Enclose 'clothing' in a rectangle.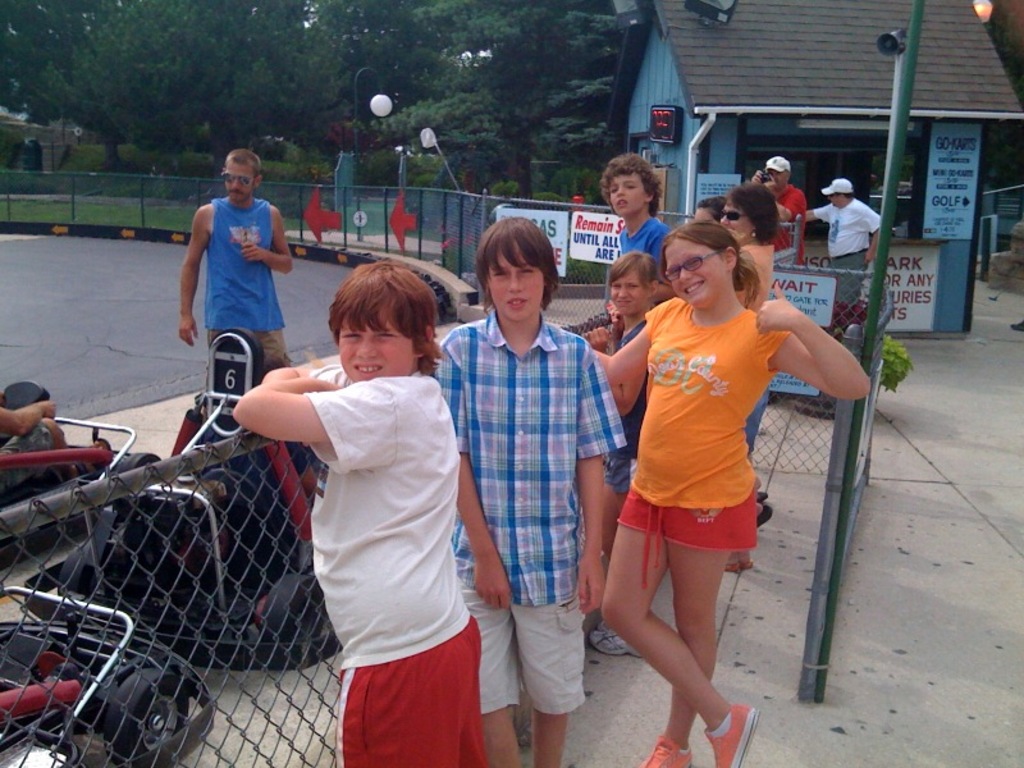
bbox=[618, 206, 676, 274].
